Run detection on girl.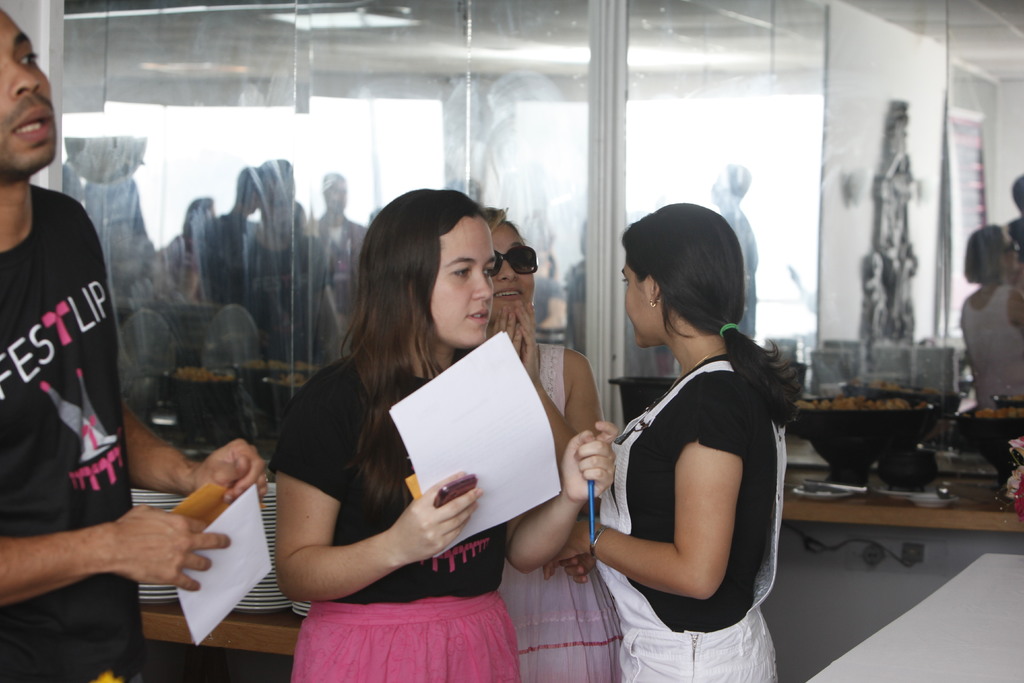
Result: 545 201 803 682.
